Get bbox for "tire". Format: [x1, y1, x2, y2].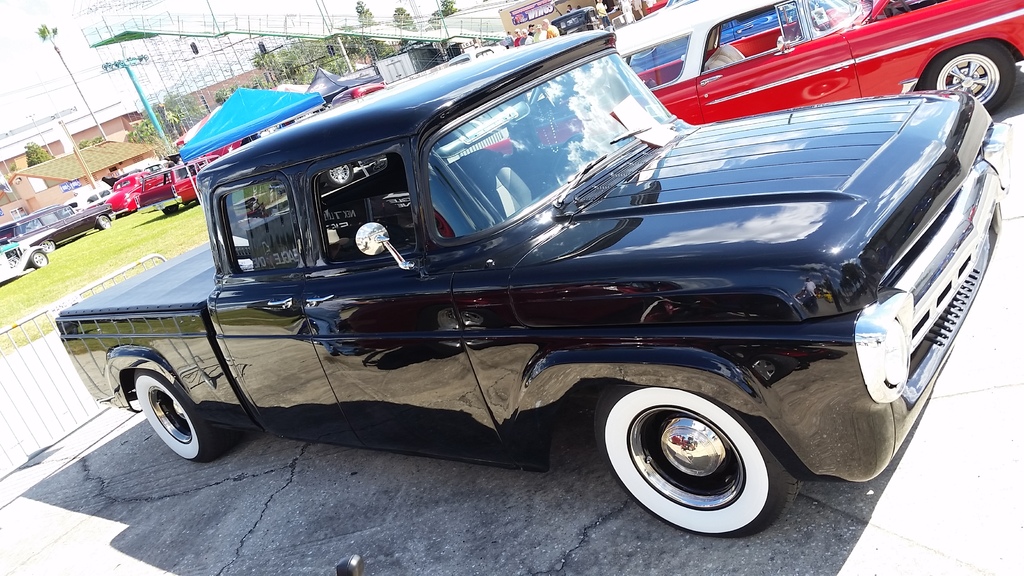
[596, 383, 803, 533].
